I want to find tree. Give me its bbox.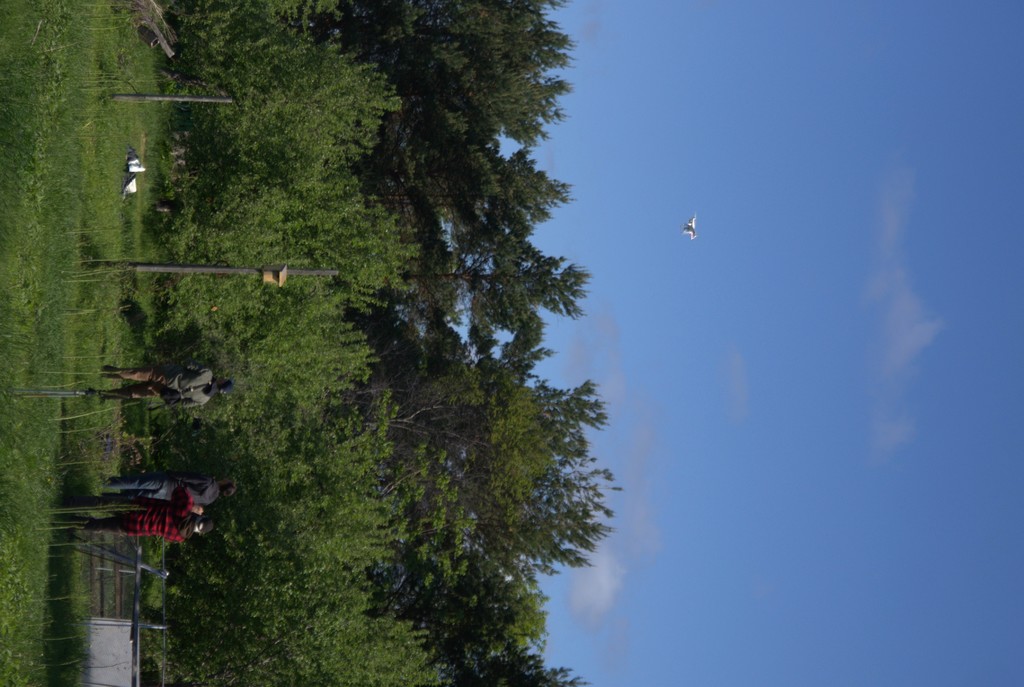
rect(394, 417, 612, 582).
